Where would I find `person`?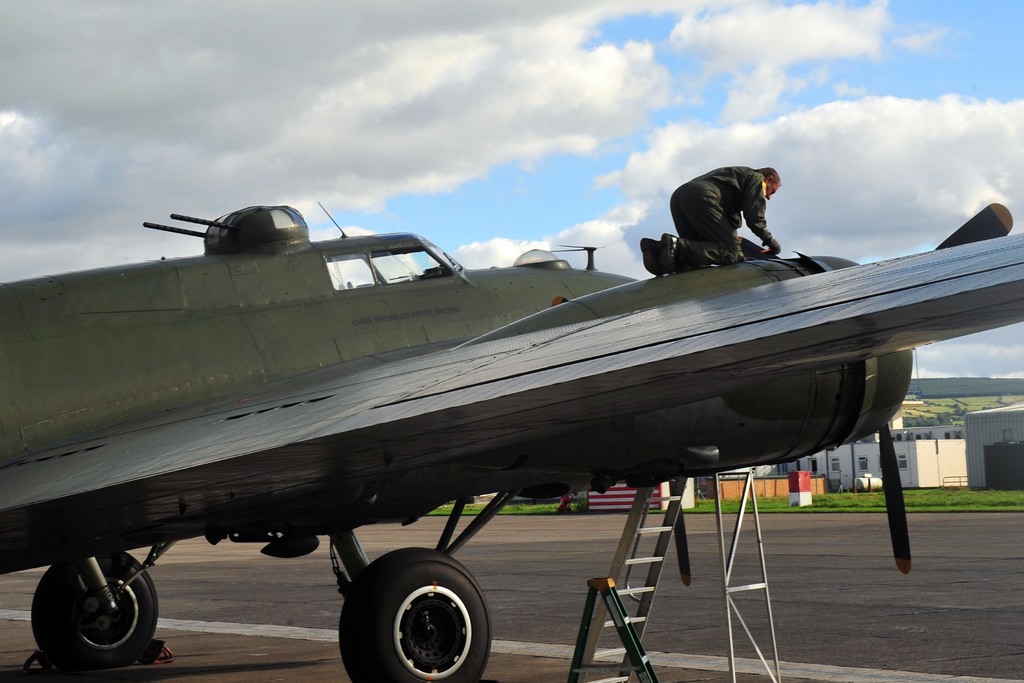
At pyautogui.locateOnScreen(641, 167, 785, 280).
